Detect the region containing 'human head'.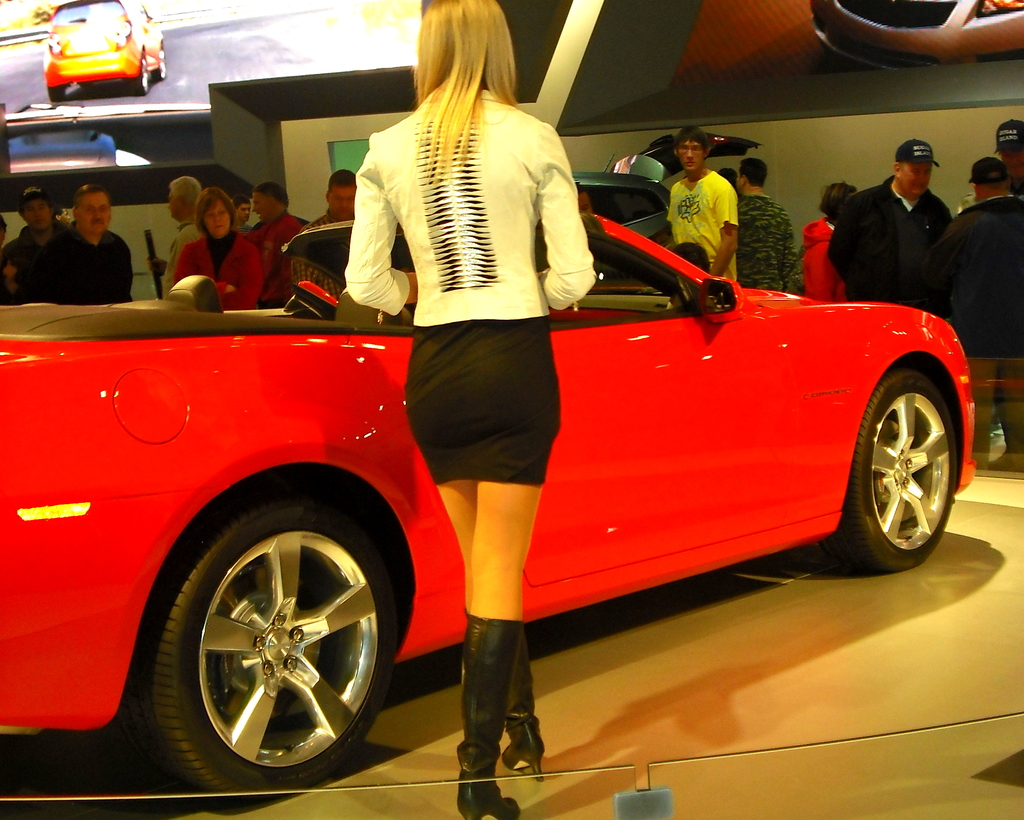
(left=971, top=156, right=1011, bottom=198).
